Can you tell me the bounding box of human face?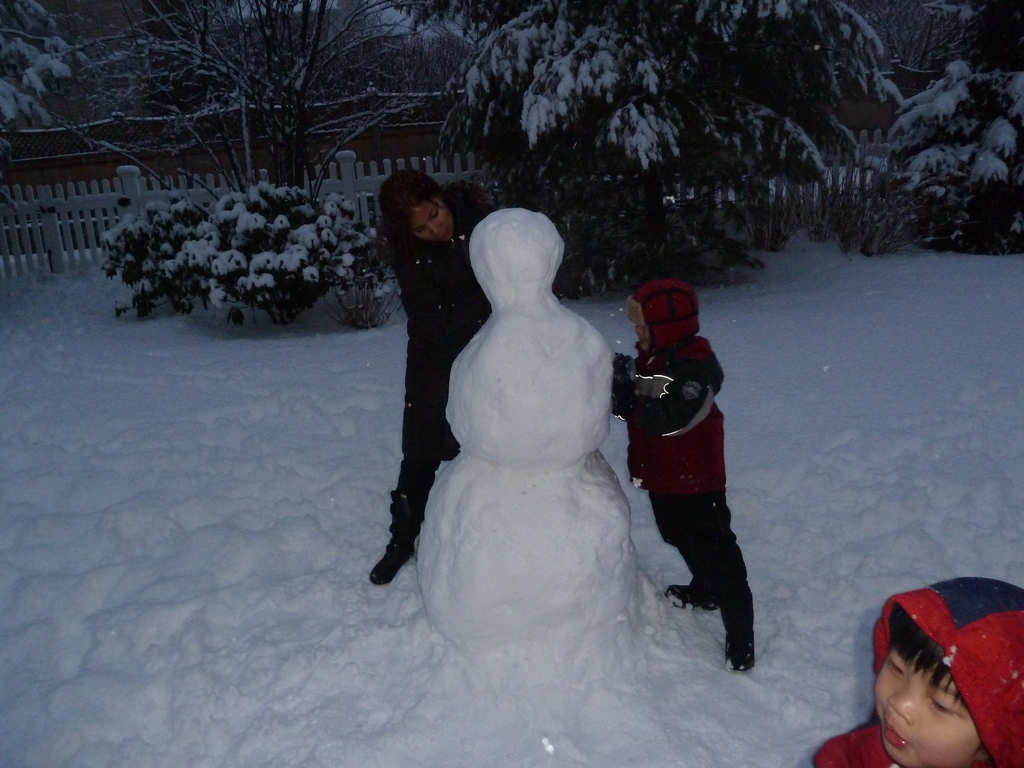
x1=412, y1=208, x2=449, y2=241.
